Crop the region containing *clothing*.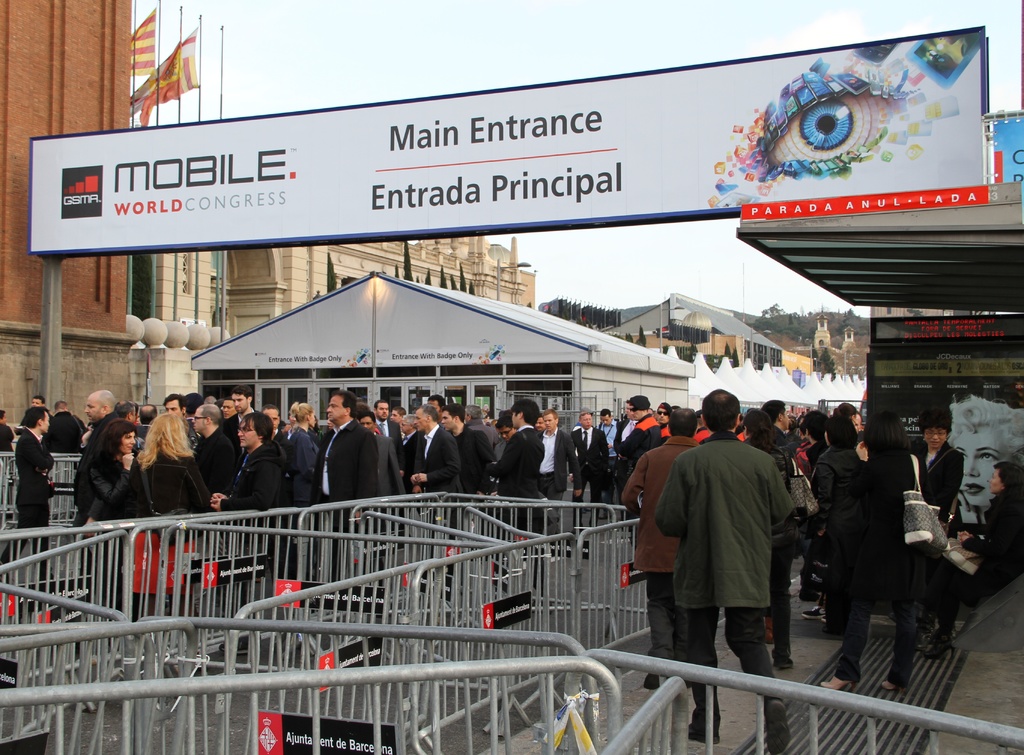
Crop region: {"x1": 612, "y1": 415, "x2": 661, "y2": 505}.
